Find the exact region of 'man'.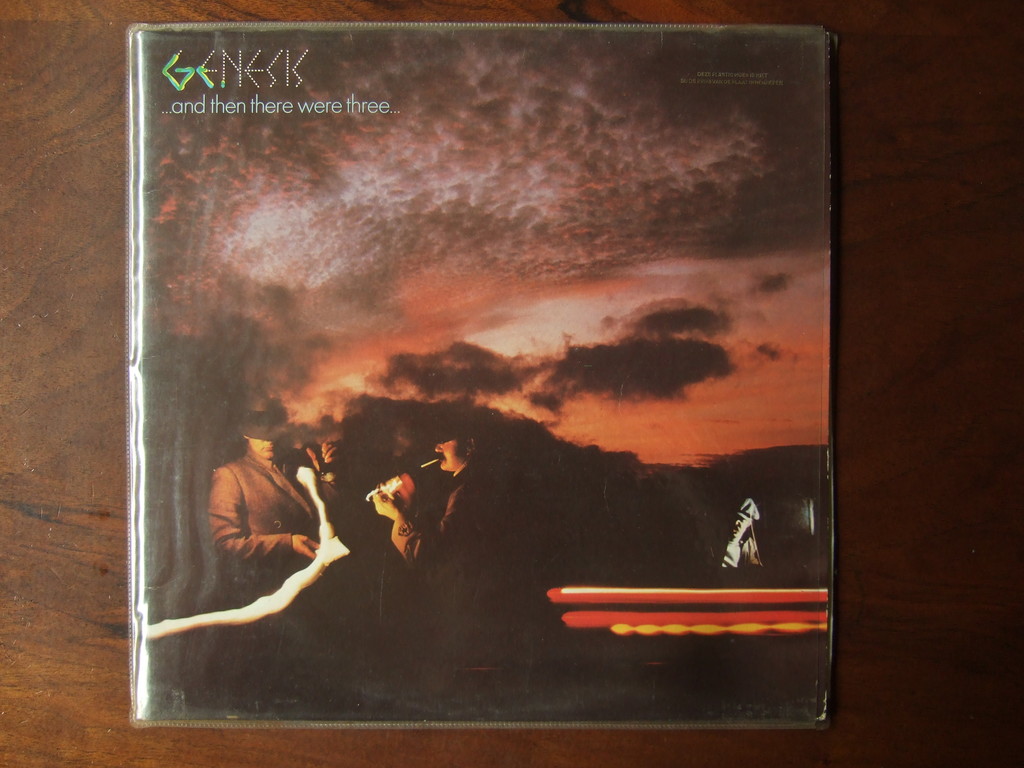
Exact region: pyautogui.locateOnScreen(708, 492, 763, 569).
